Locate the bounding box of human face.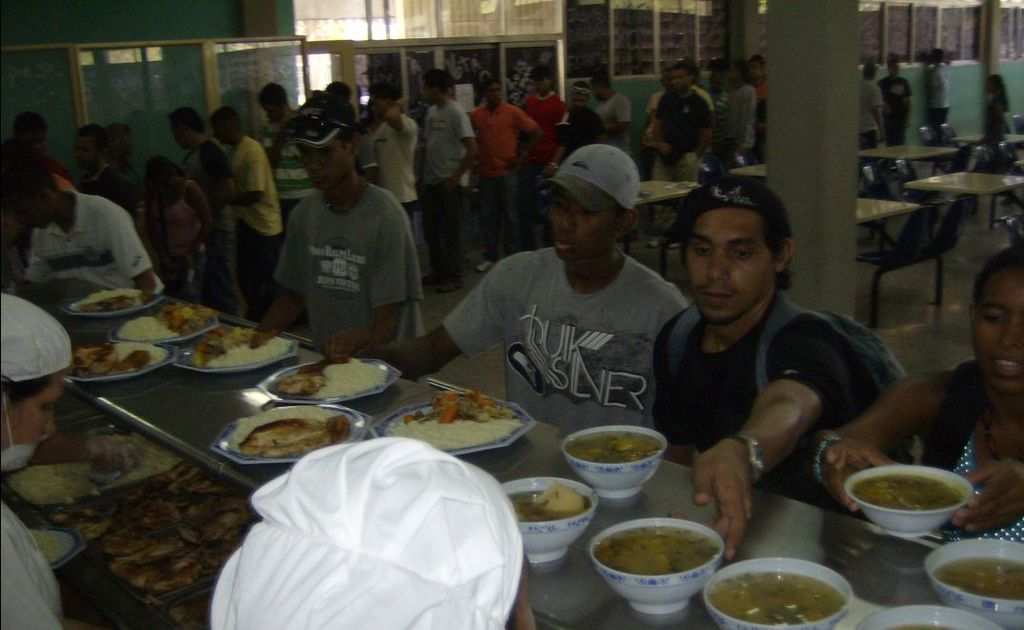
Bounding box: bbox=(668, 71, 689, 91).
